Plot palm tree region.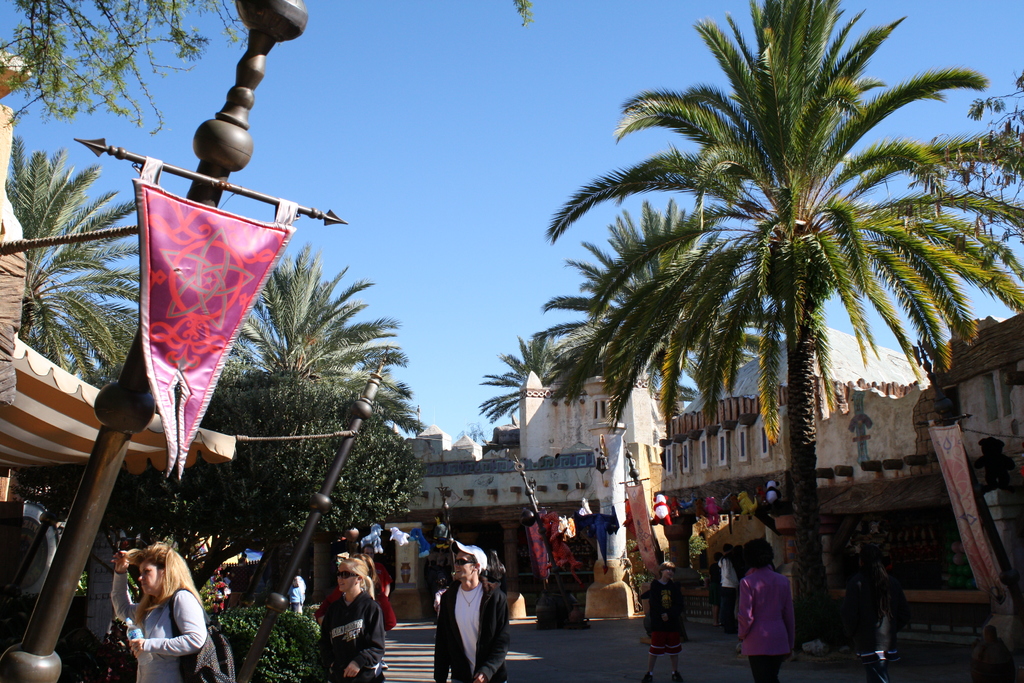
Plotted at [left=0, top=134, right=158, bottom=388].
